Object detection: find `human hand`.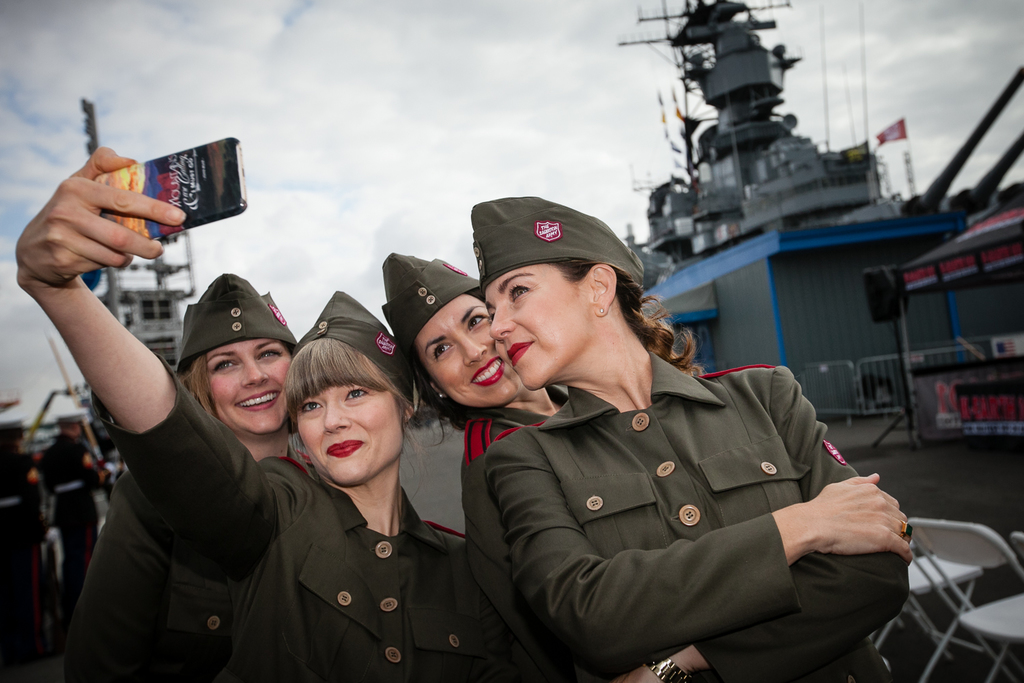
detection(611, 663, 668, 682).
